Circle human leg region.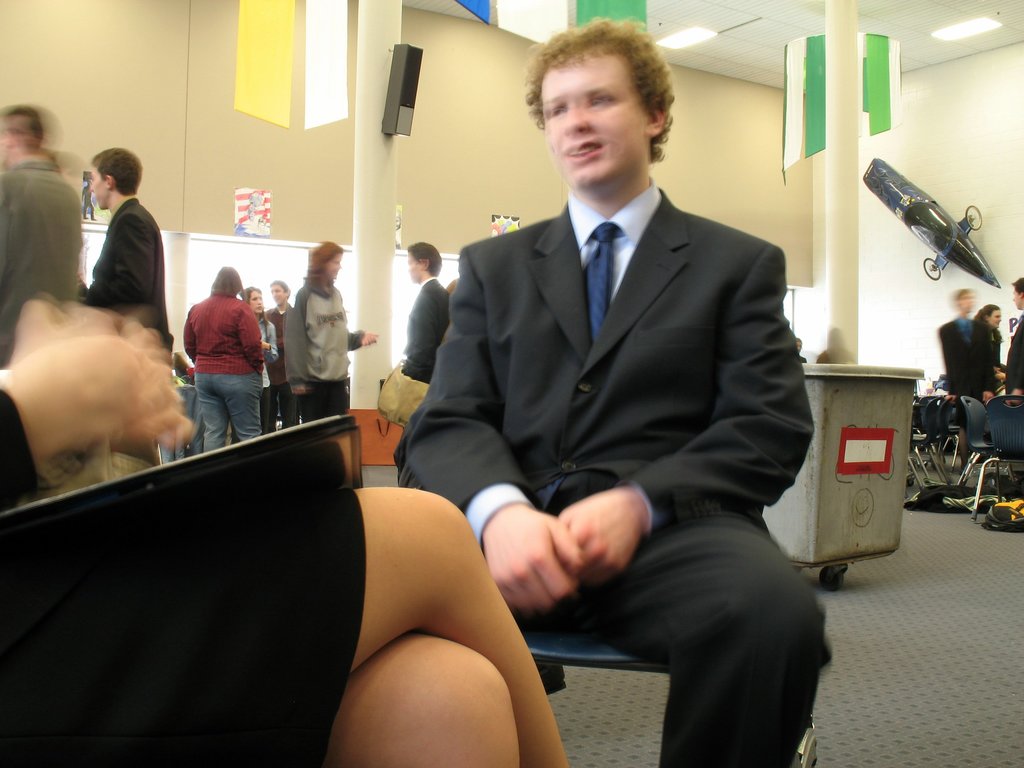
Region: Rect(190, 368, 222, 456).
